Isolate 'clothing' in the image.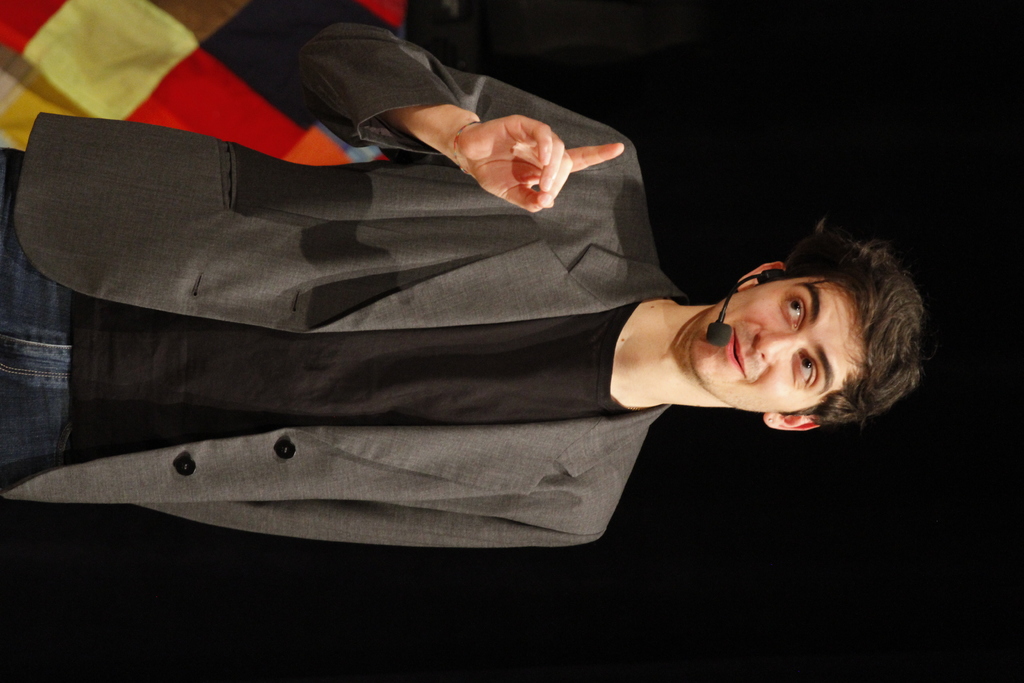
Isolated region: left=0, top=22, right=692, bottom=543.
